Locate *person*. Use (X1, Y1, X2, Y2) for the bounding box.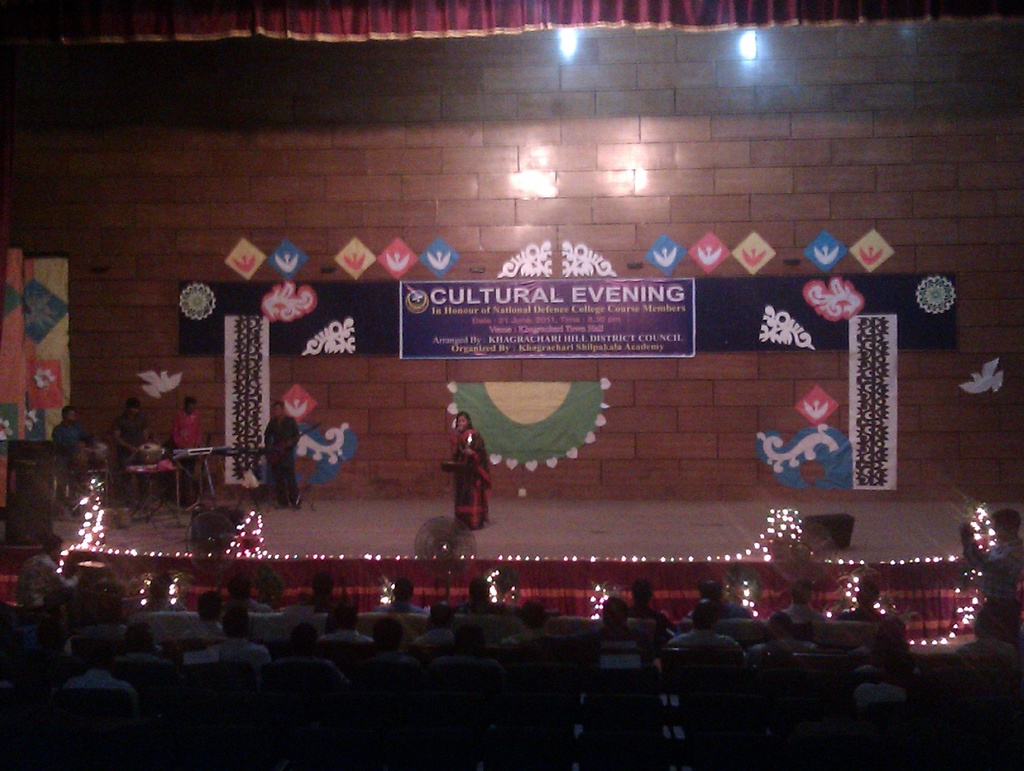
(169, 396, 207, 480).
